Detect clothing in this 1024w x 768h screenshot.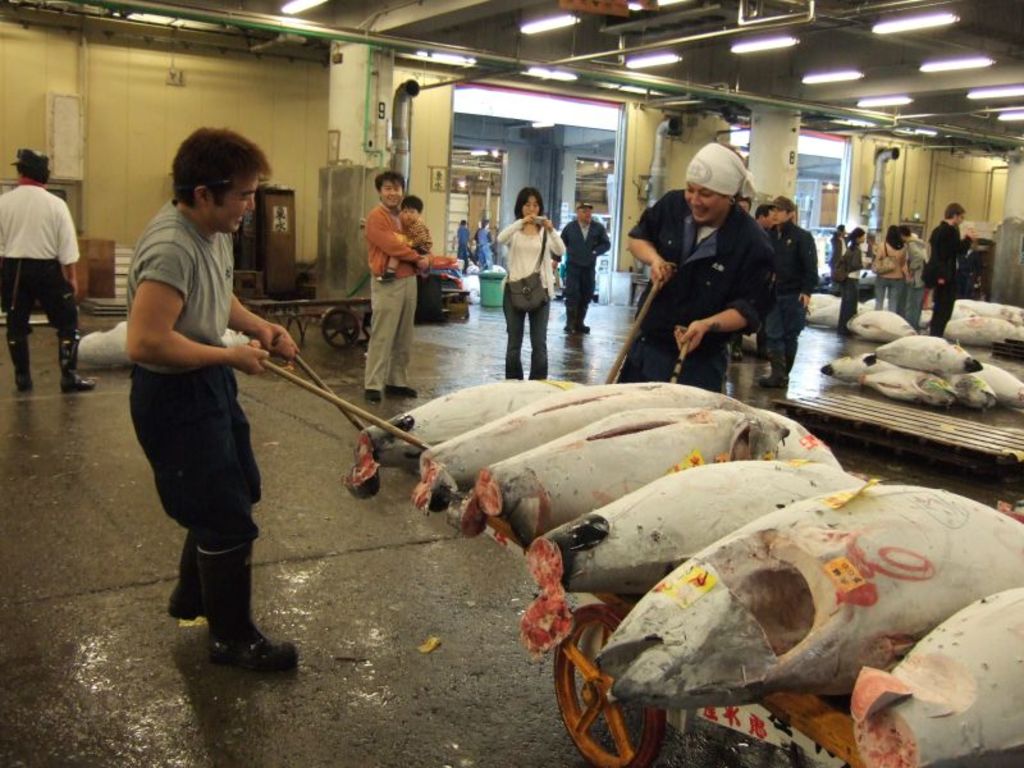
Detection: {"left": 836, "top": 244, "right": 865, "bottom": 338}.
